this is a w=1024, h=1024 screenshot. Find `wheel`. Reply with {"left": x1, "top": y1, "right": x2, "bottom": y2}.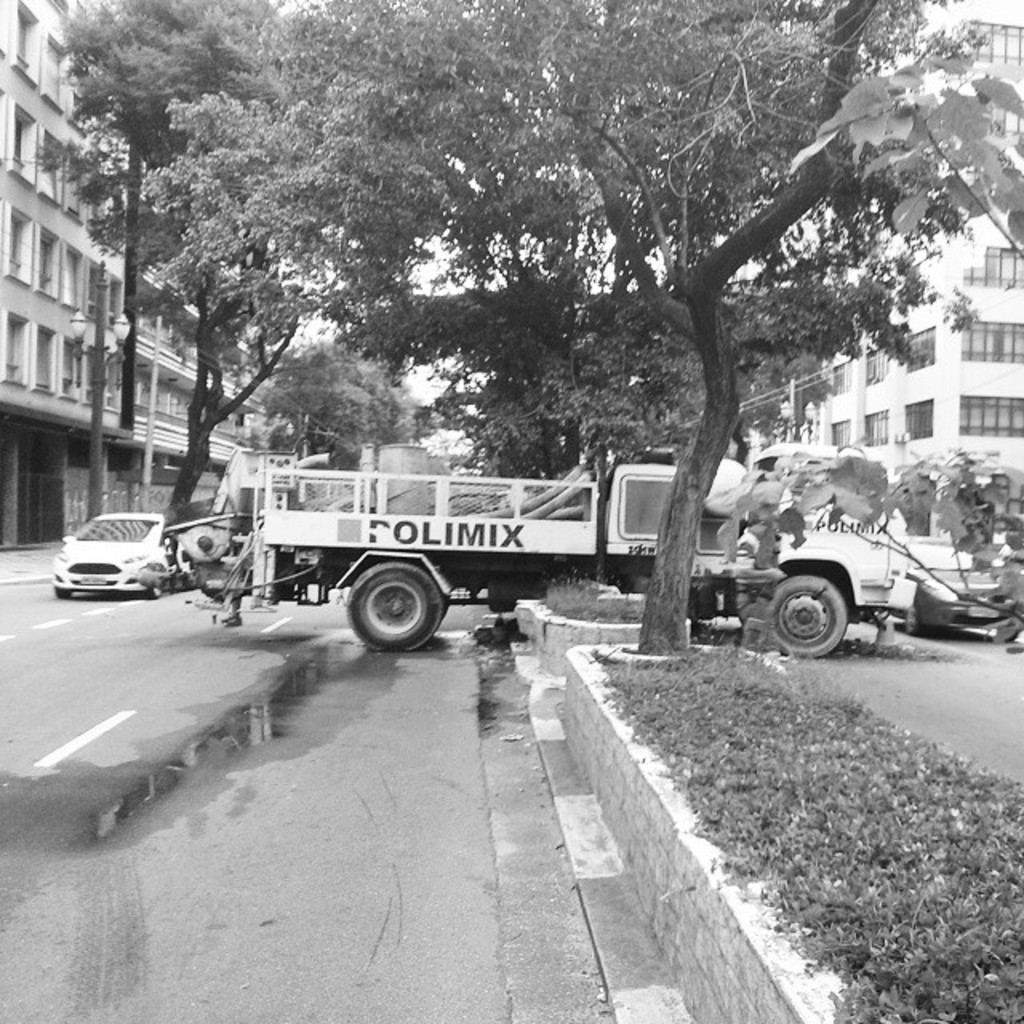
{"left": 760, "top": 574, "right": 846, "bottom": 658}.
